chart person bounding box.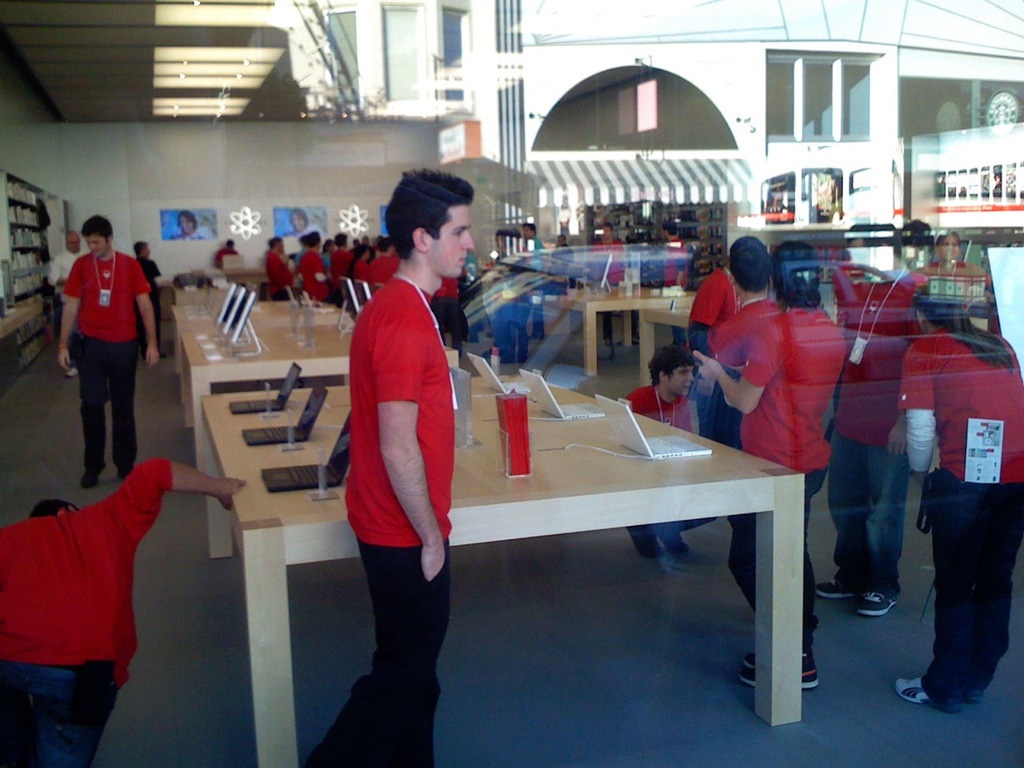
Charted: 651,214,1023,702.
